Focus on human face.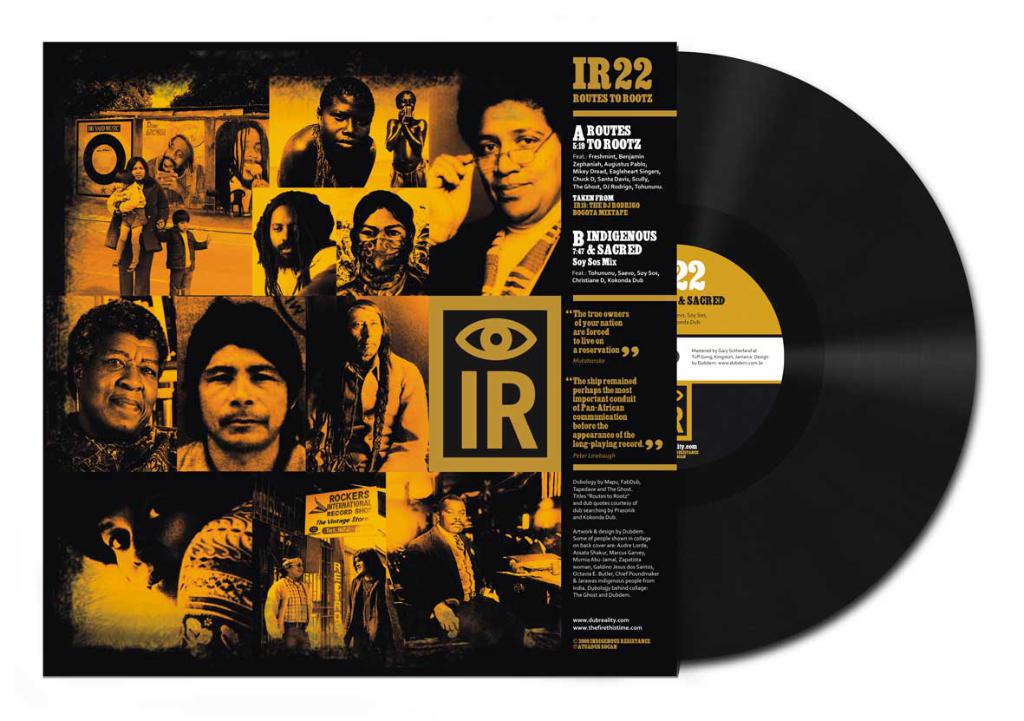
Focused at region(158, 135, 193, 174).
